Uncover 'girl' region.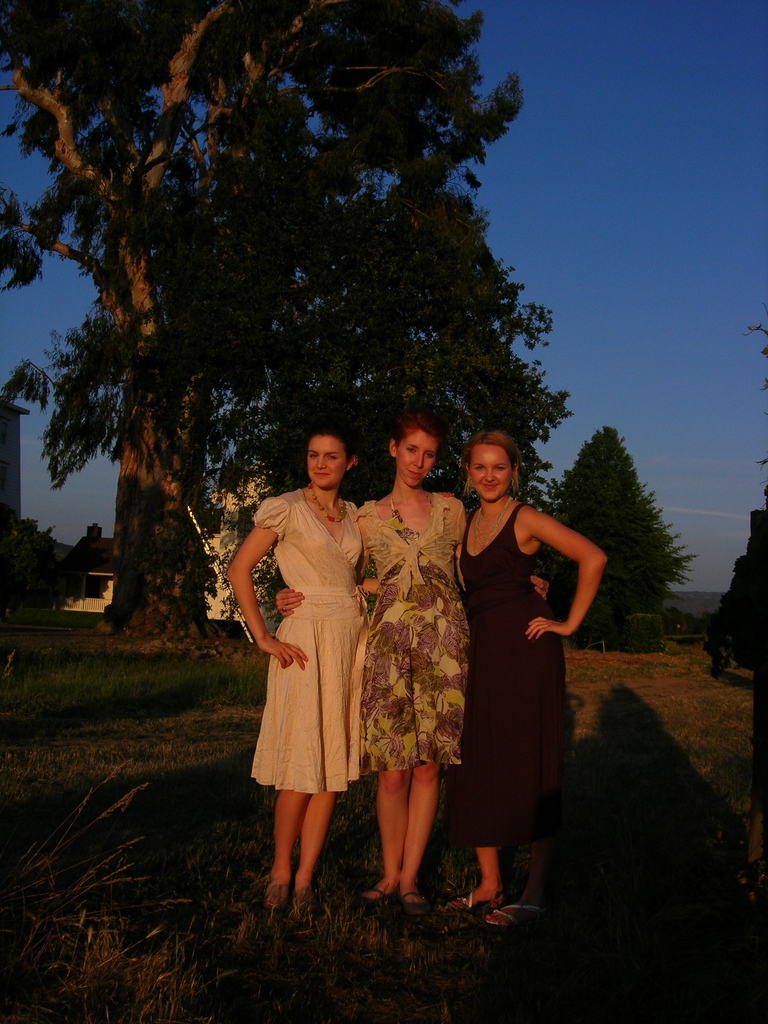
Uncovered: left=356, top=418, right=461, bottom=915.
